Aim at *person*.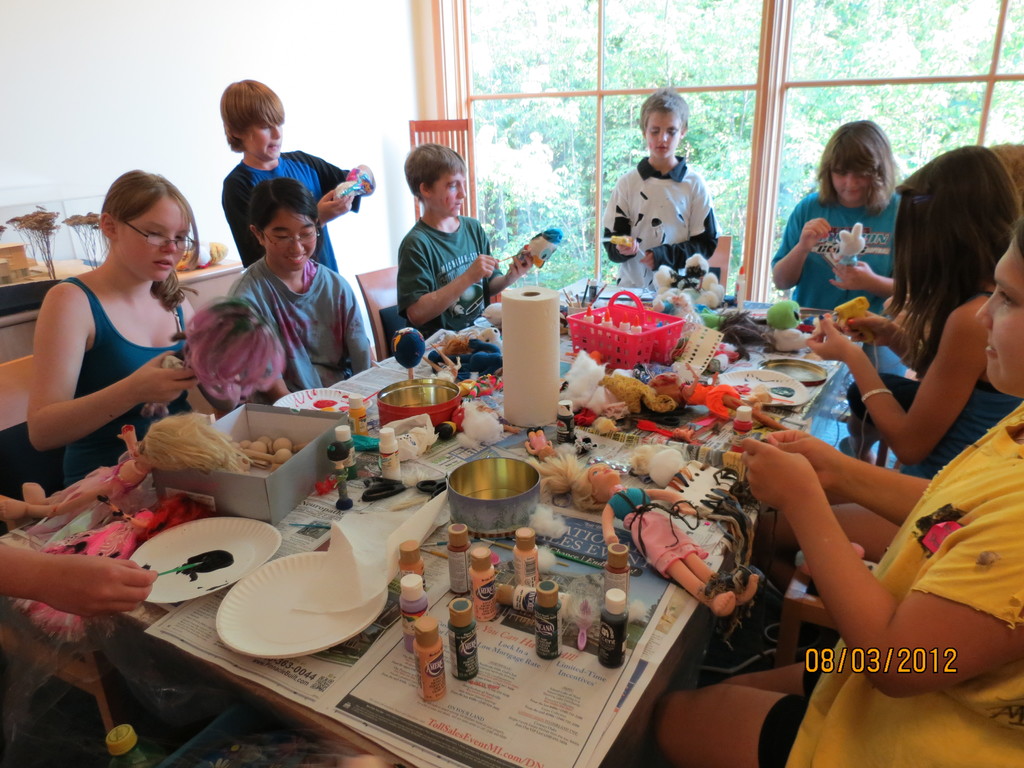
Aimed at rect(26, 166, 253, 482).
